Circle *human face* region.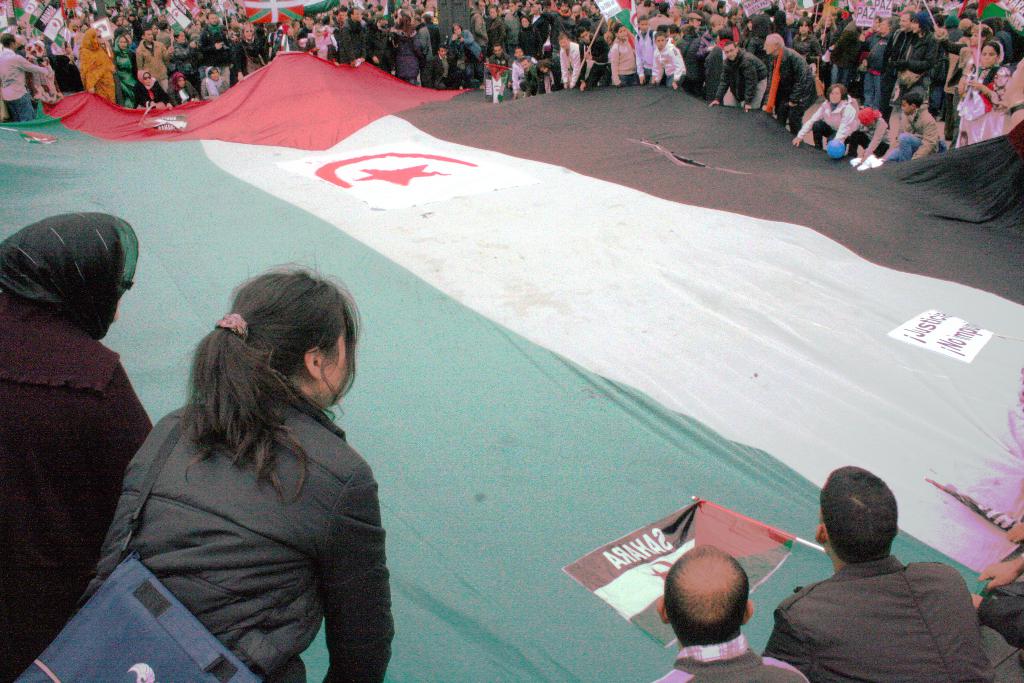
Region: pyautogui.locateOnScreen(725, 45, 735, 60).
